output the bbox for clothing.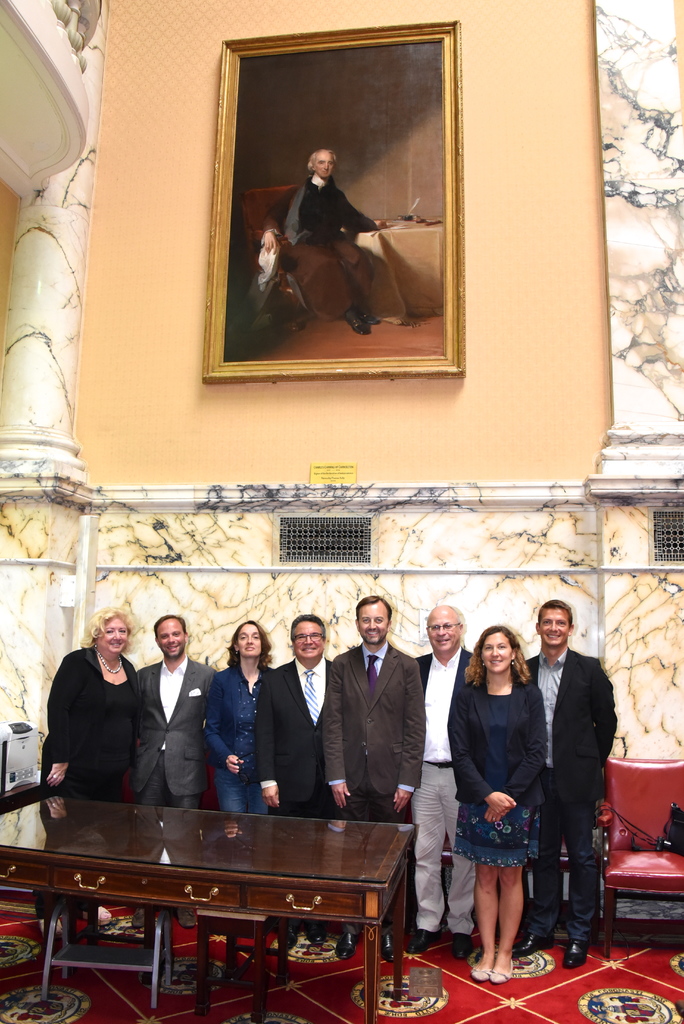
left=301, top=232, right=384, bottom=323.
